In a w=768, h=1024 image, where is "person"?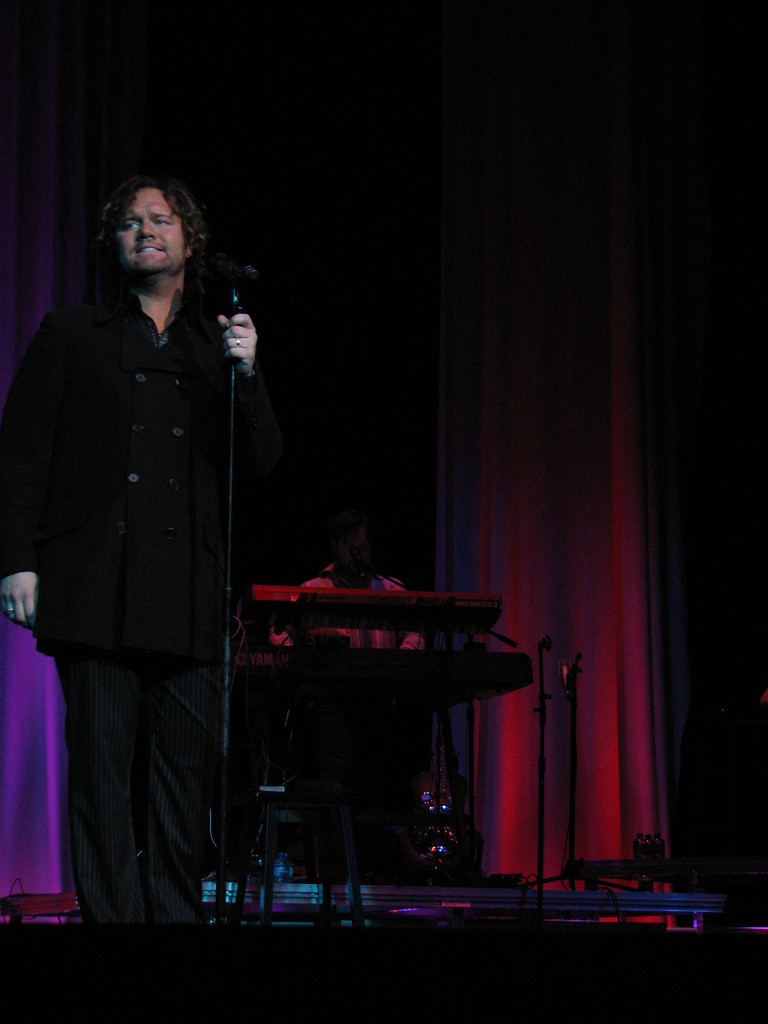
22 148 303 928.
